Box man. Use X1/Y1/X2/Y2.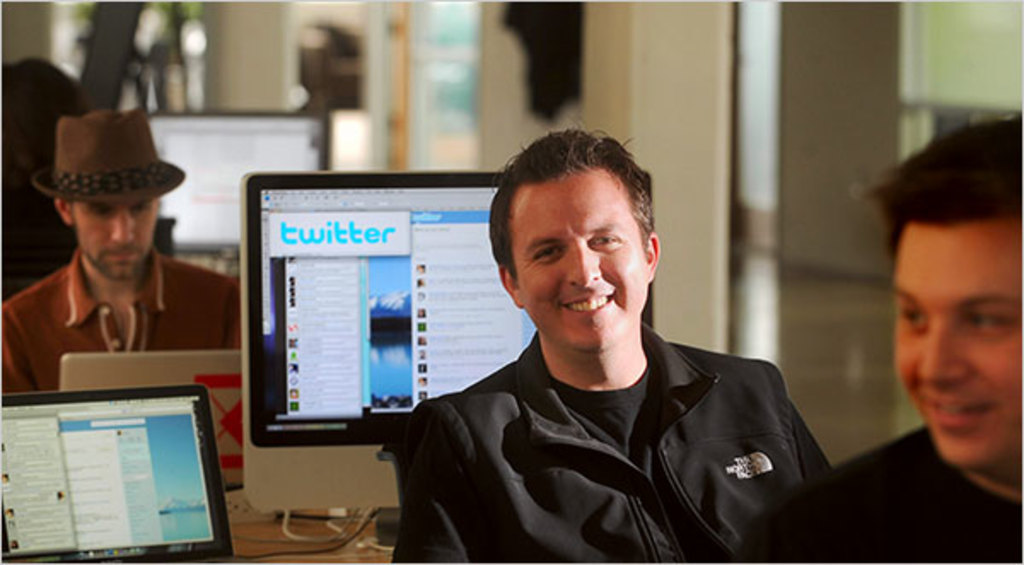
0/111/239/391.
